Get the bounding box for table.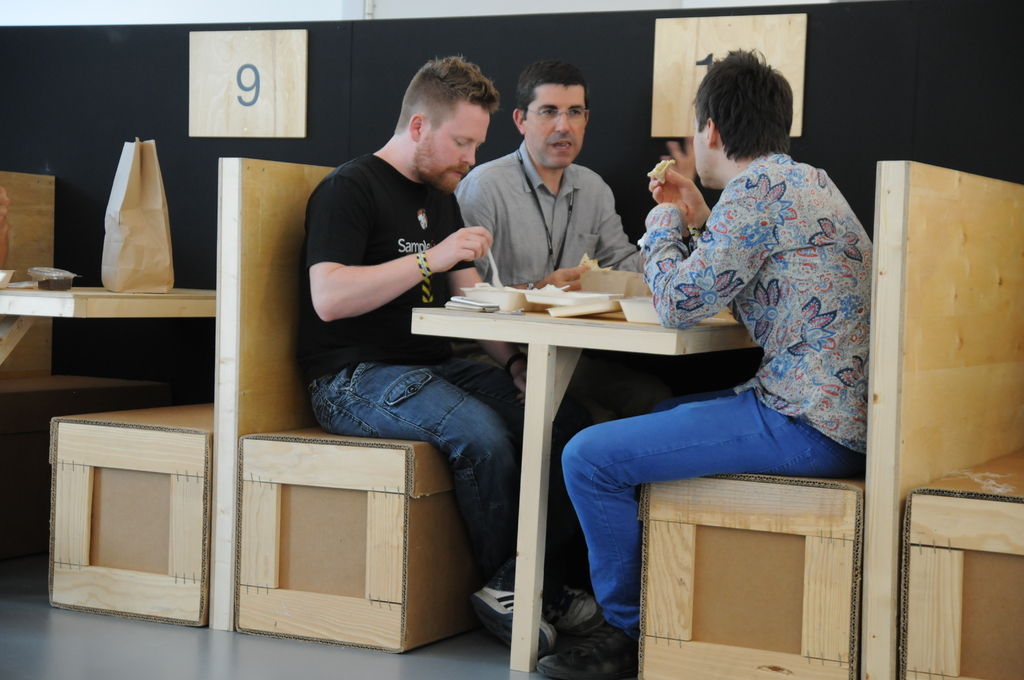
[x1=0, y1=284, x2=214, y2=314].
